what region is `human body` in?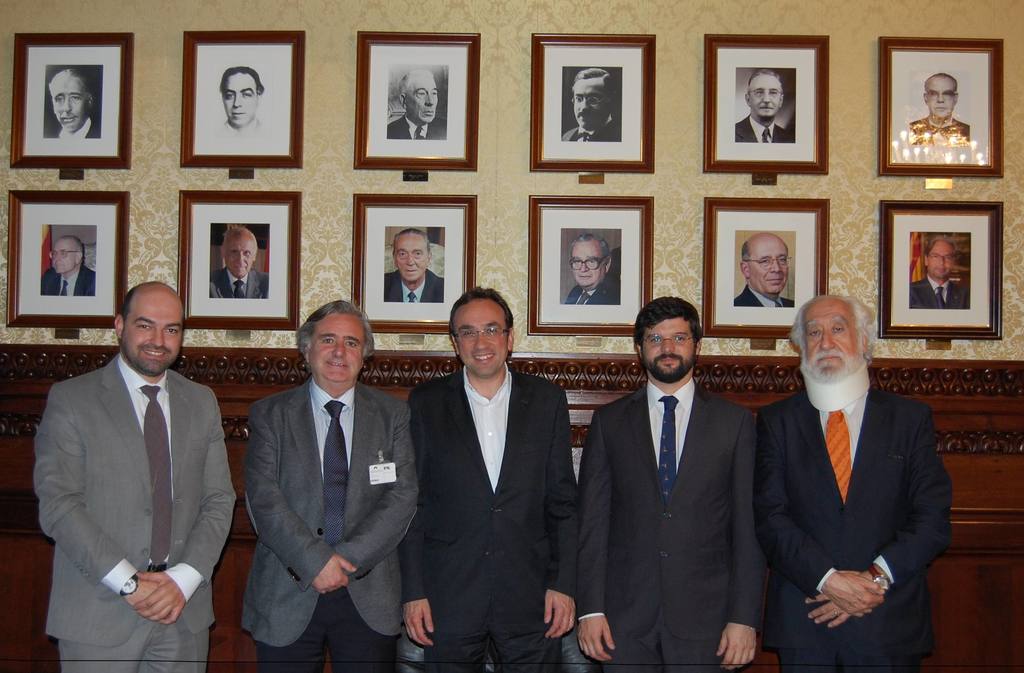
l=568, t=278, r=757, b=672.
